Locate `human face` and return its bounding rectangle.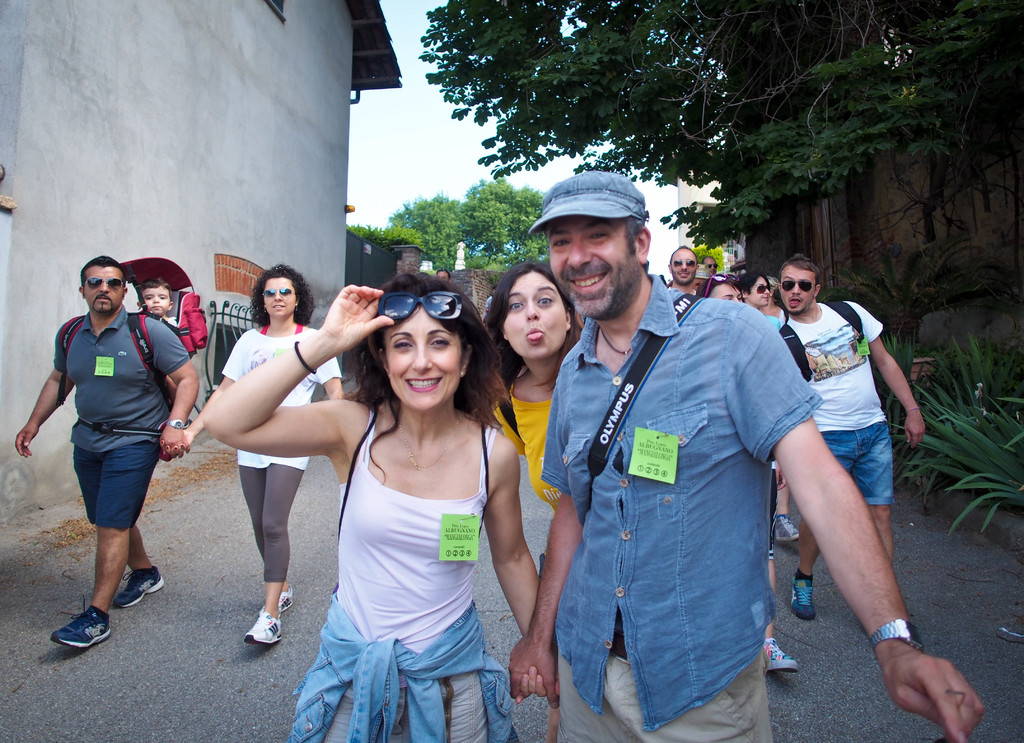
{"left": 79, "top": 268, "right": 124, "bottom": 309}.
